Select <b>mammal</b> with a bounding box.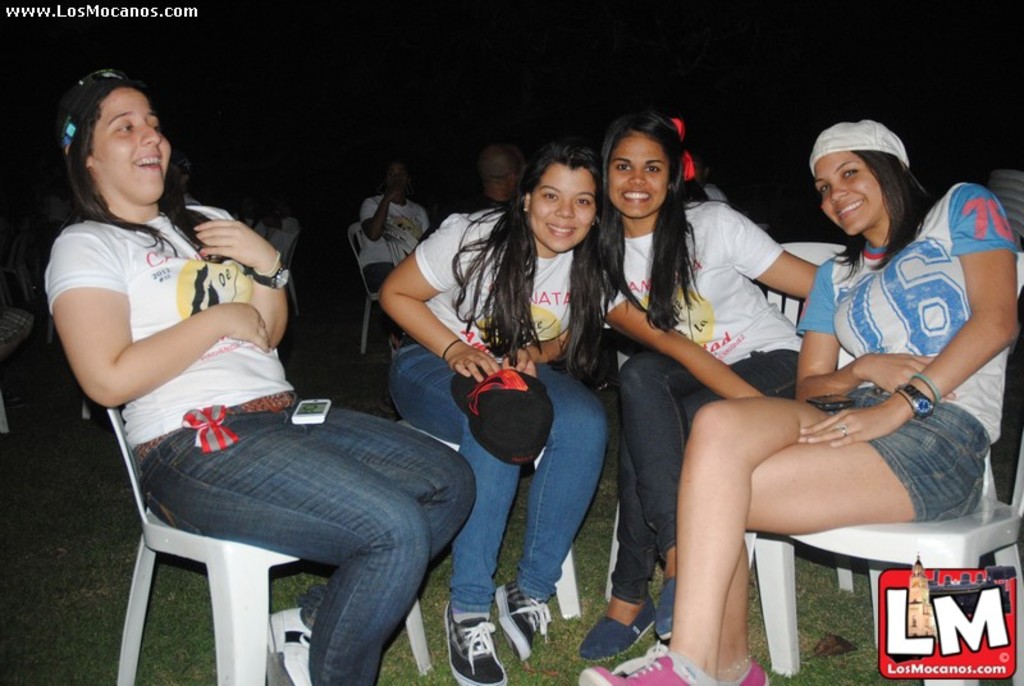
region(472, 145, 512, 207).
